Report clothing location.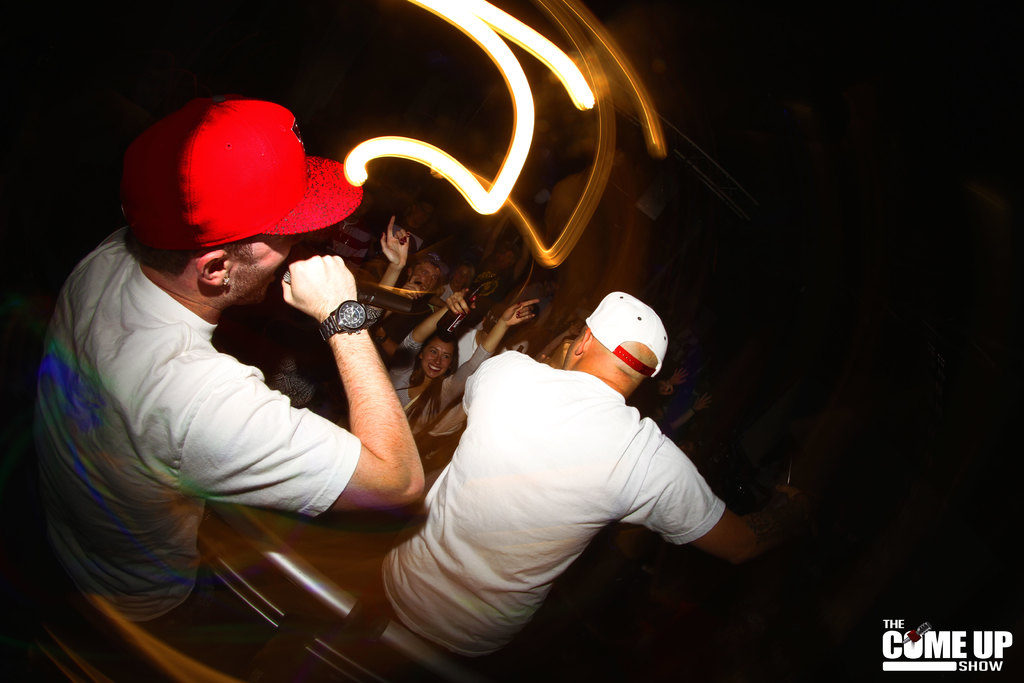
Report: pyautogui.locateOnScreen(378, 297, 735, 658).
